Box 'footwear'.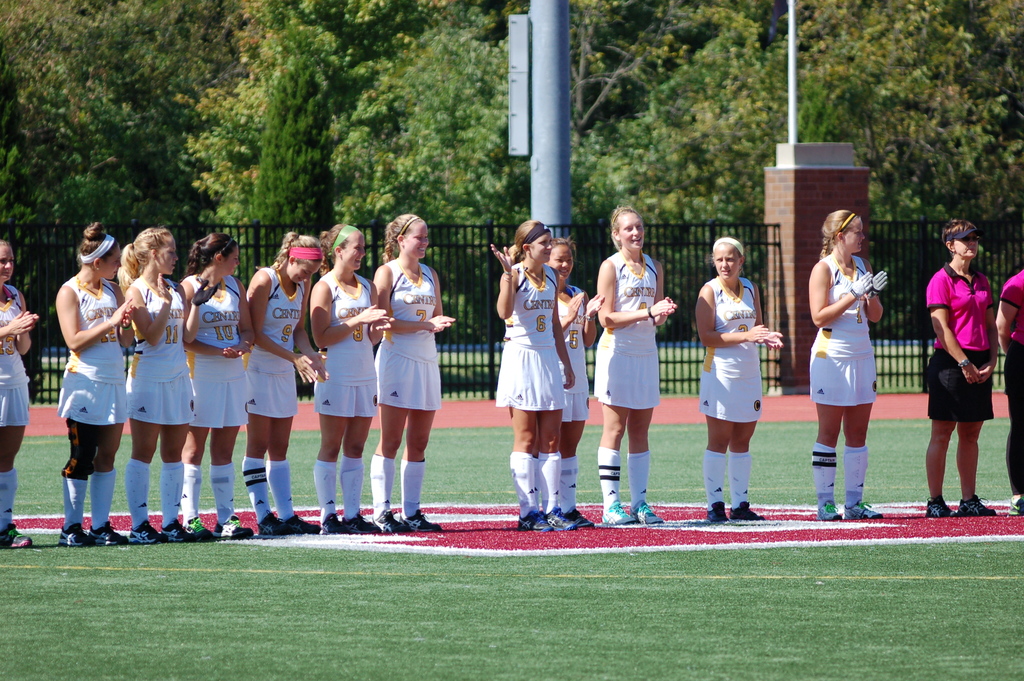
817/498/849/521.
